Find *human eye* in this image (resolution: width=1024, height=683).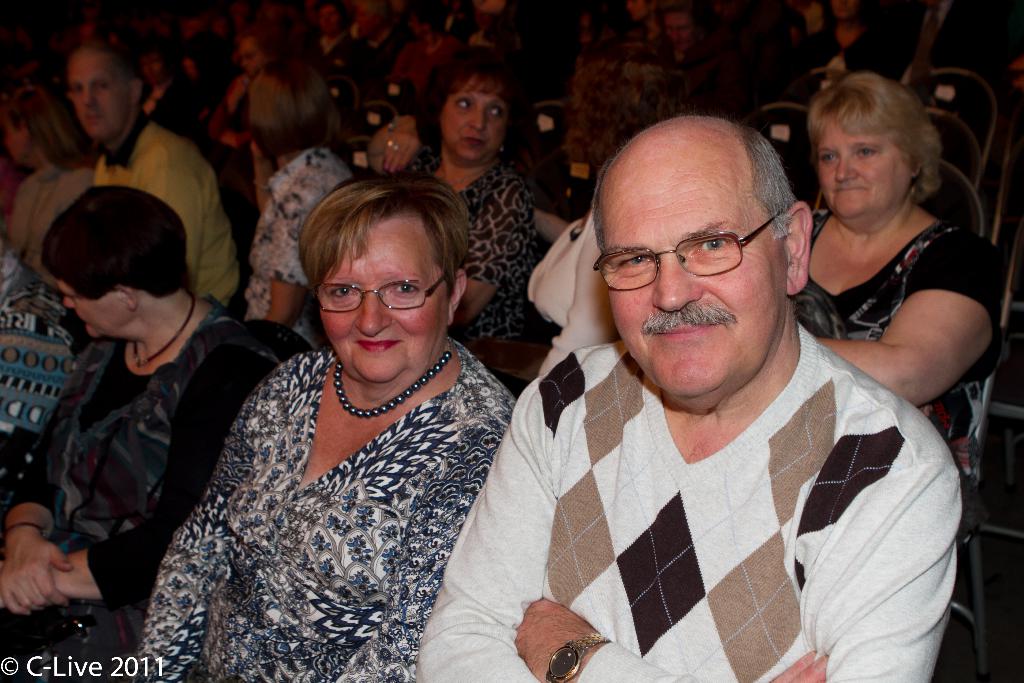
(821,151,840,163).
